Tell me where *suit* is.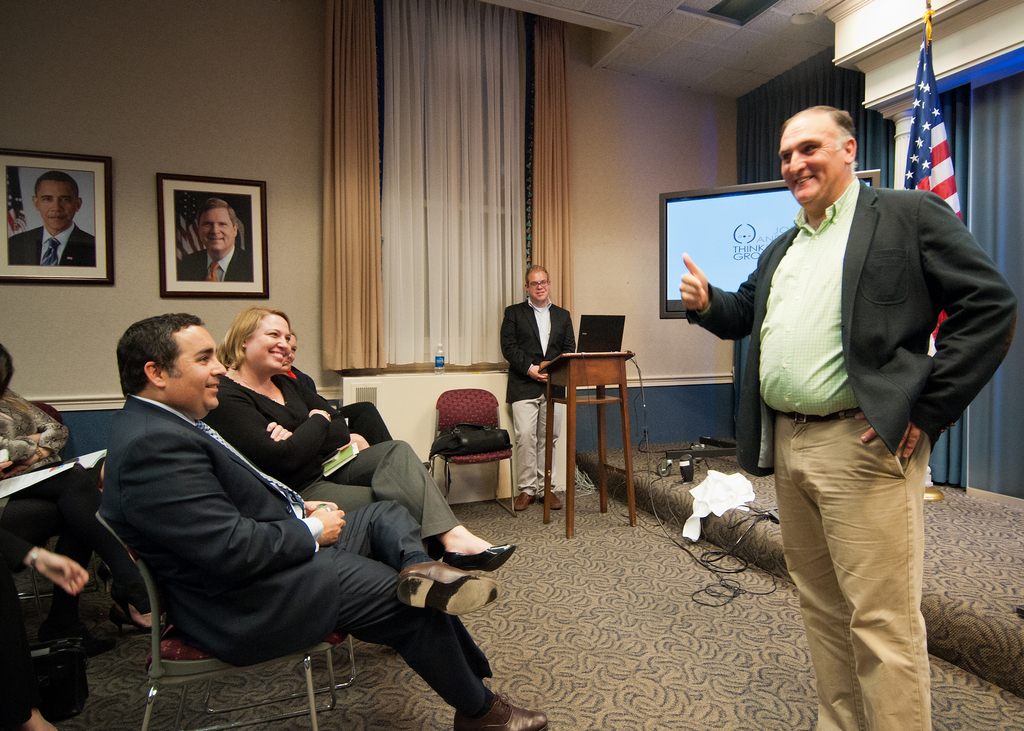
*suit* is at l=685, t=171, r=1023, b=481.
